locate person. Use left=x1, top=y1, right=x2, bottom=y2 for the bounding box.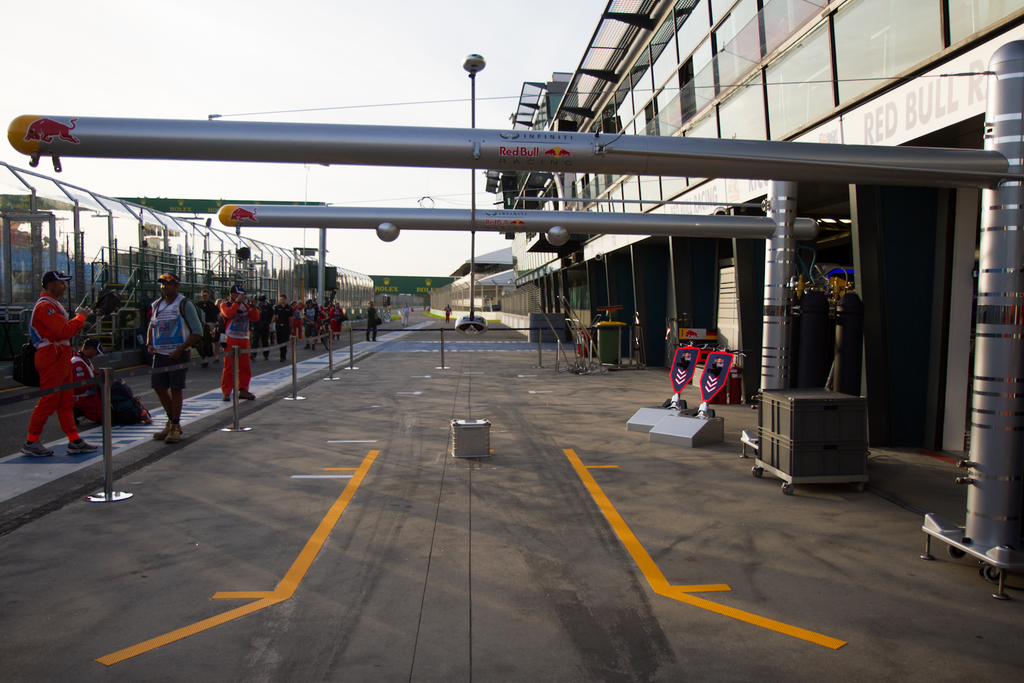
left=254, top=297, right=278, bottom=362.
